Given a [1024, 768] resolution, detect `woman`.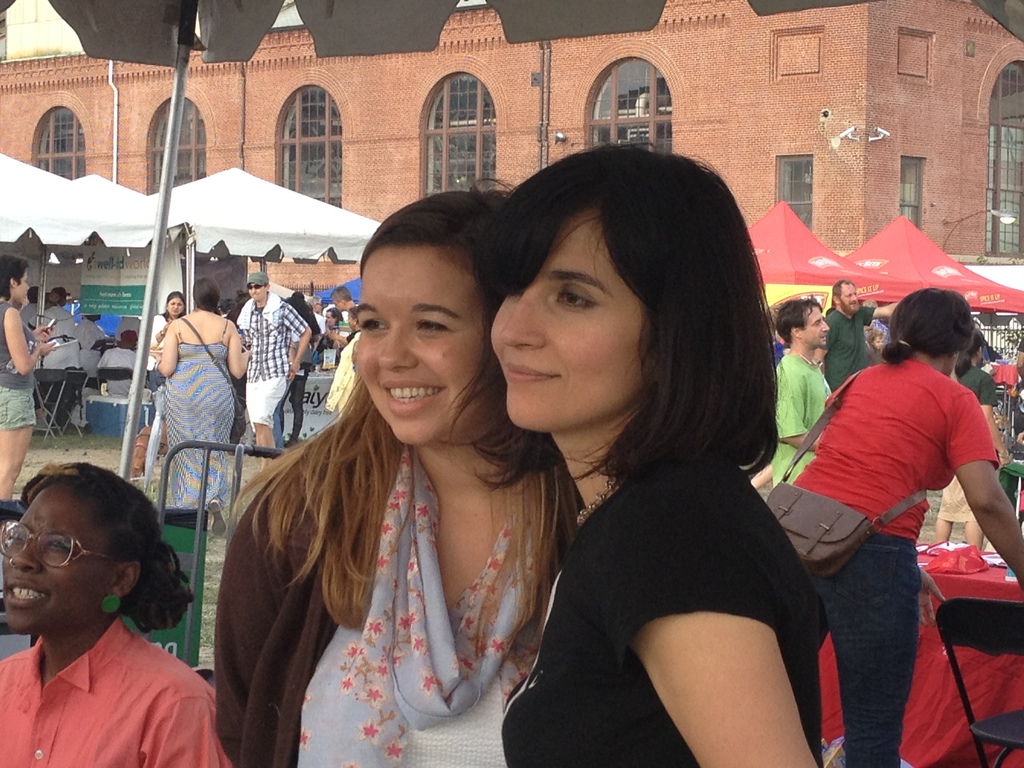
bbox(0, 456, 232, 767).
